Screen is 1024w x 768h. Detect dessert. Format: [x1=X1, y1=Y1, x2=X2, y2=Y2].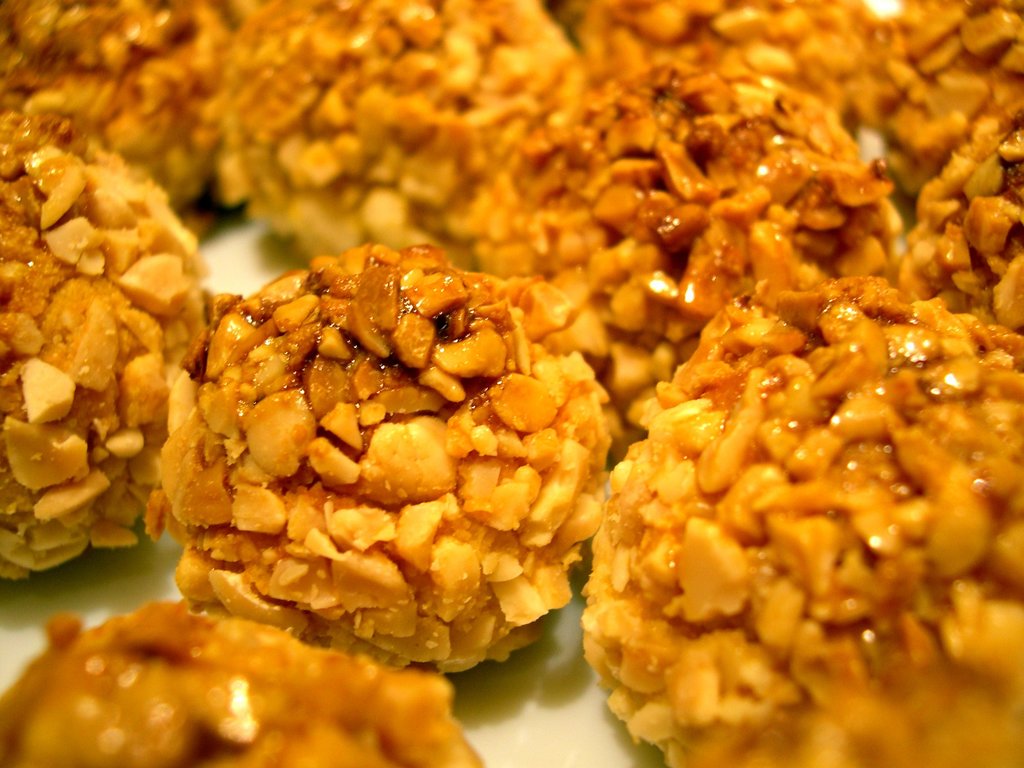
[x1=1, y1=109, x2=207, y2=584].
